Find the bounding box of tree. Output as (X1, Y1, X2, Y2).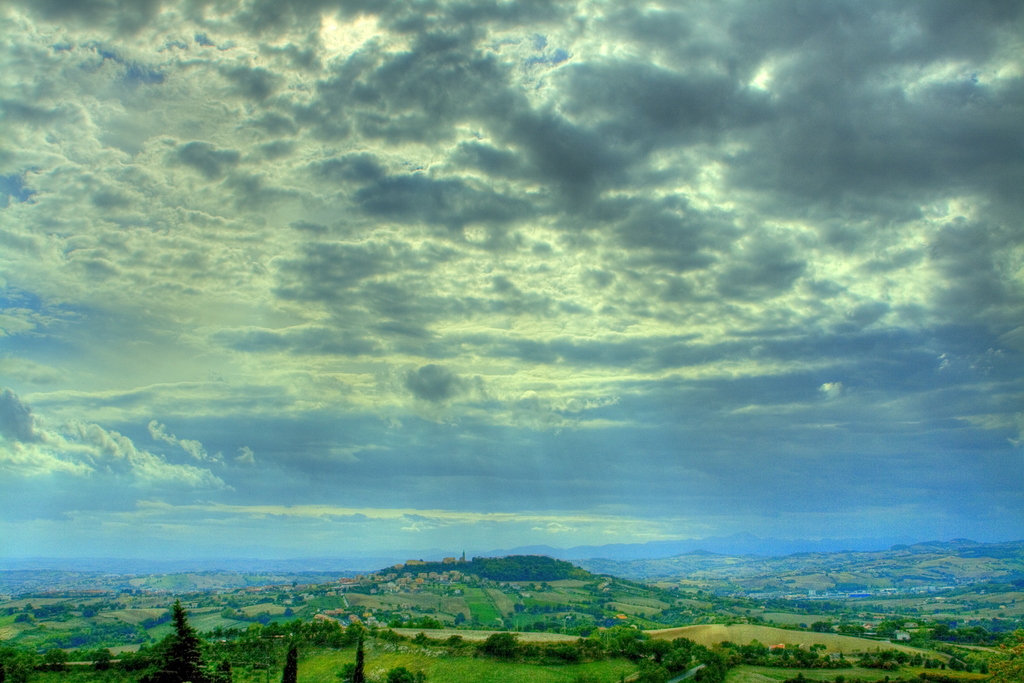
(694, 639, 728, 682).
